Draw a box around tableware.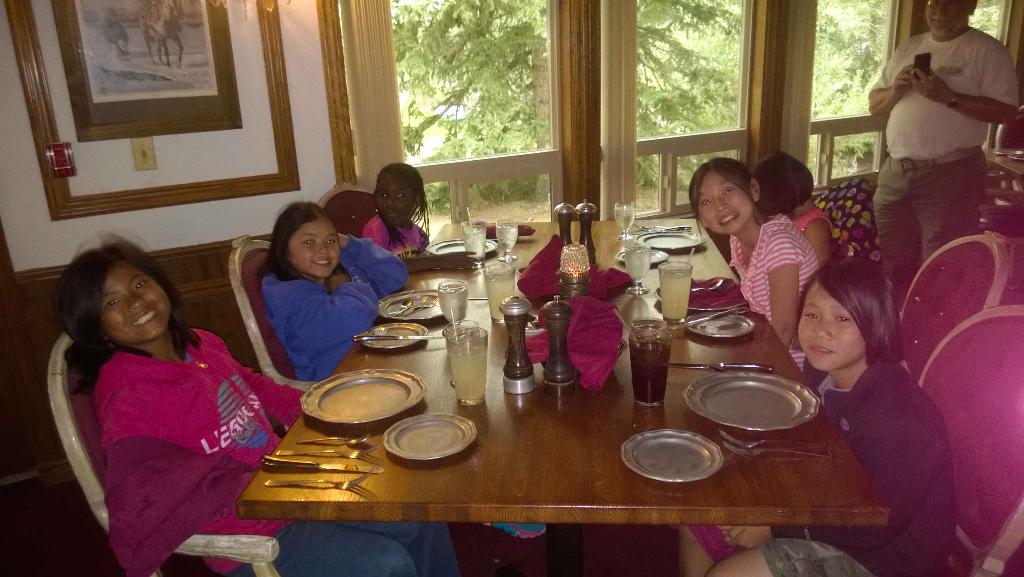
crop(639, 429, 723, 484).
